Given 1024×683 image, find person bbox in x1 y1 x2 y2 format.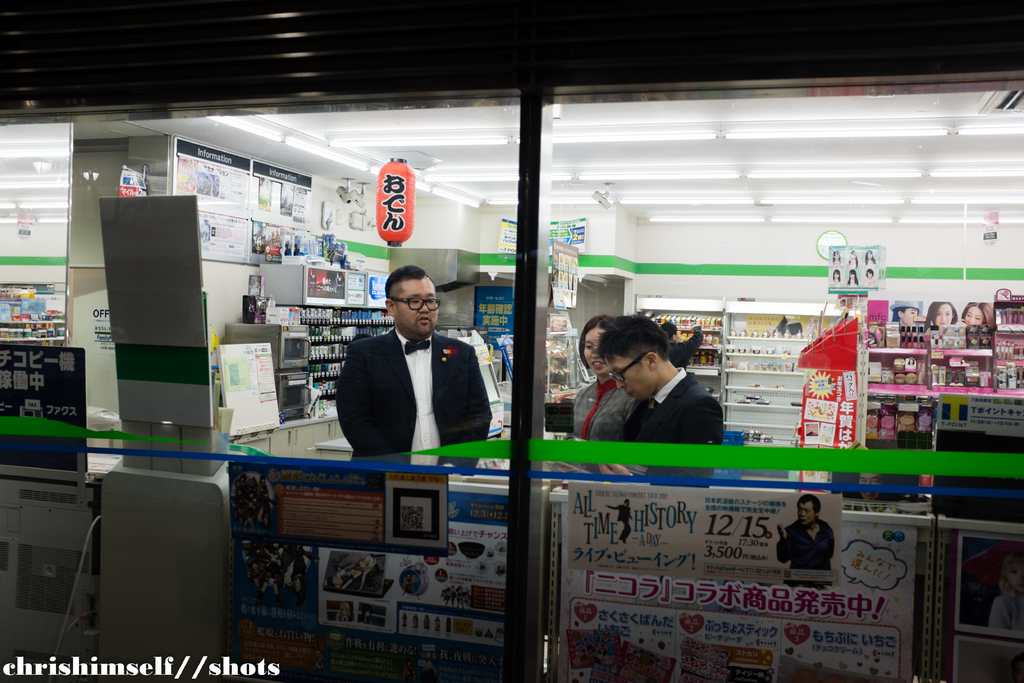
848 250 858 267.
